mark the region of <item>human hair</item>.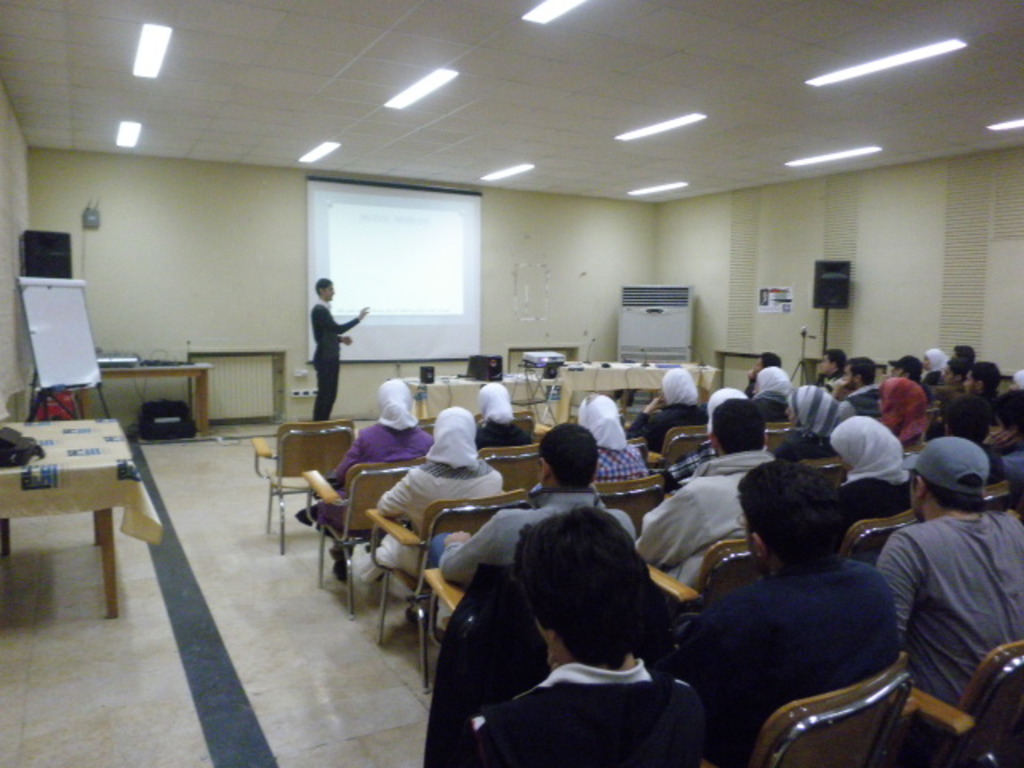
Region: {"left": 315, "top": 275, "right": 334, "bottom": 294}.
